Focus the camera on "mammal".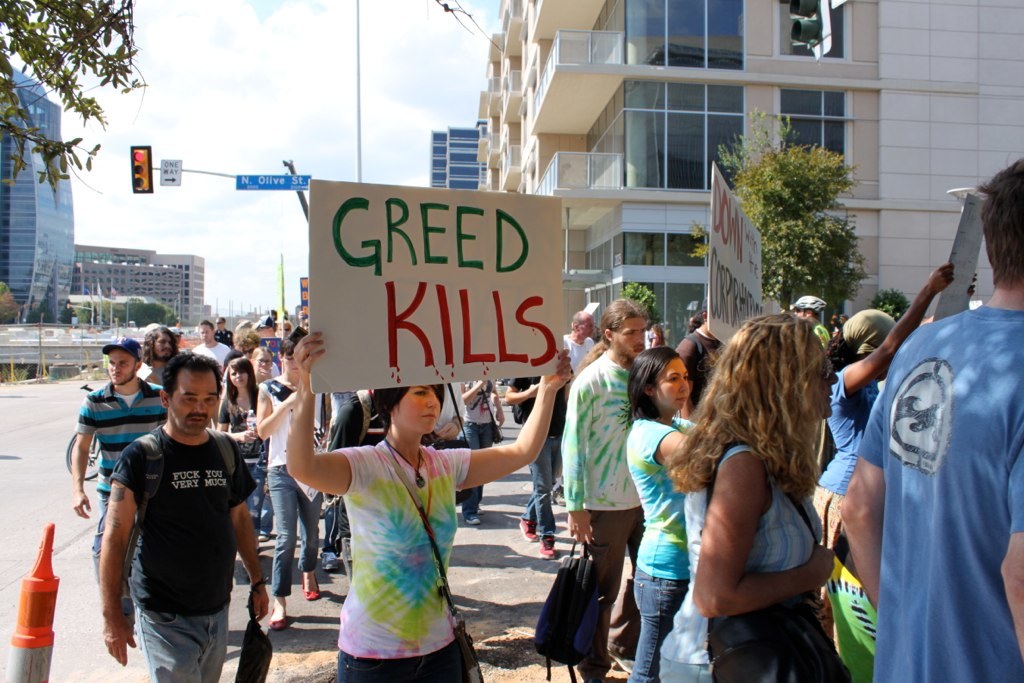
Focus region: 791:294:835:353.
